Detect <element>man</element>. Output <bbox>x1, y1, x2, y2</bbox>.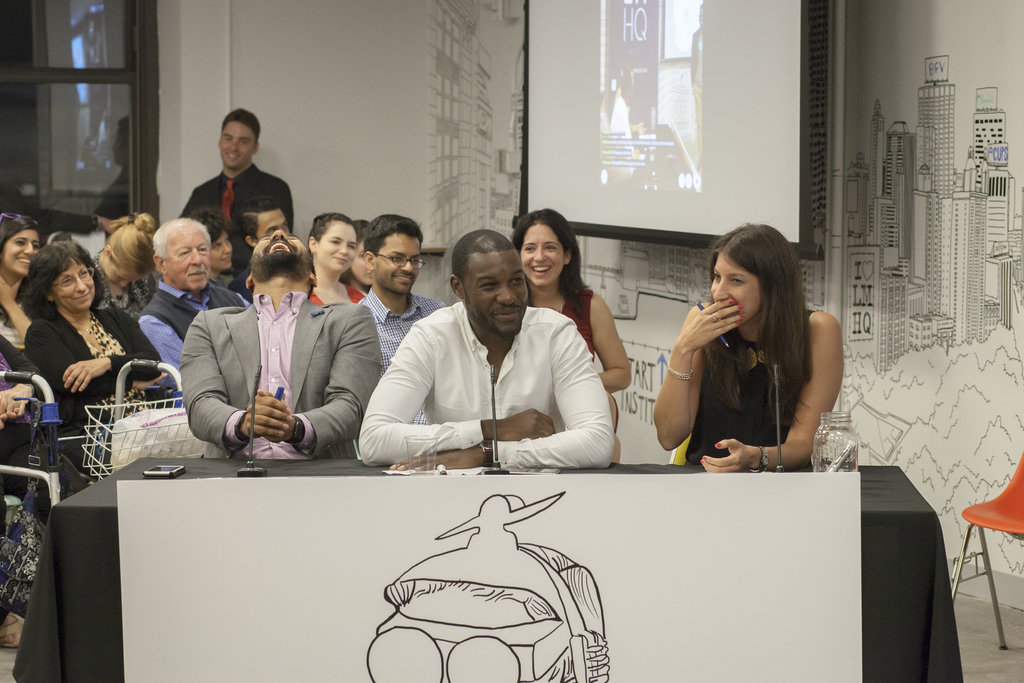
<bbox>359, 213, 451, 463</bbox>.
